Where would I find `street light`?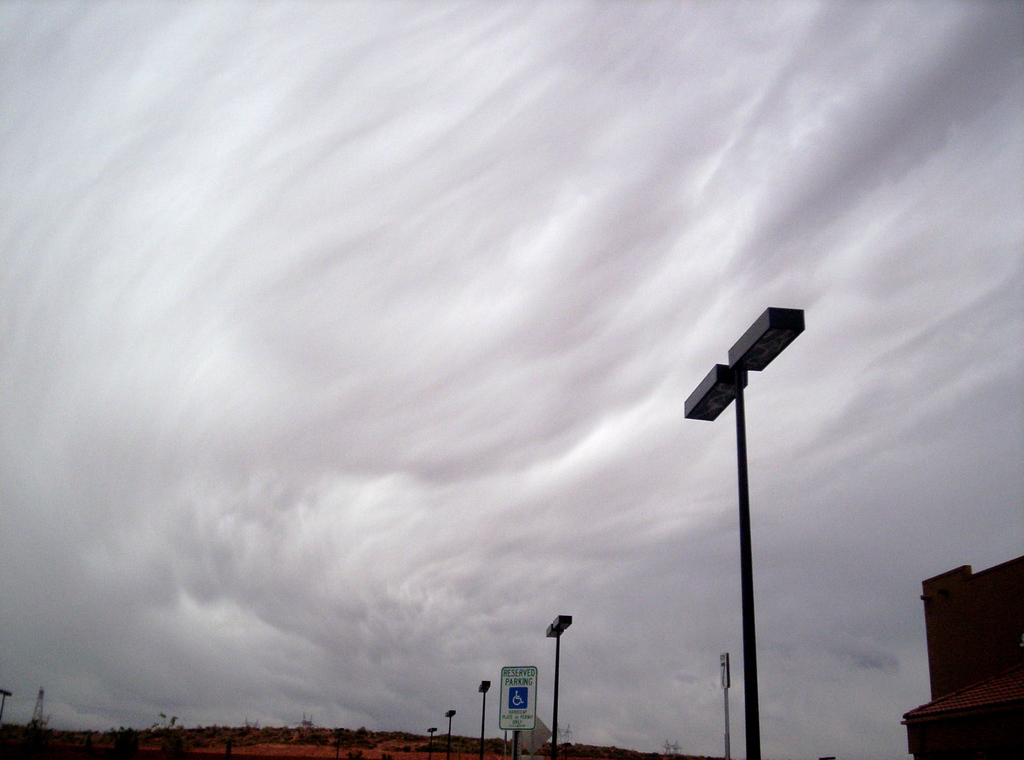
At 674,272,840,759.
